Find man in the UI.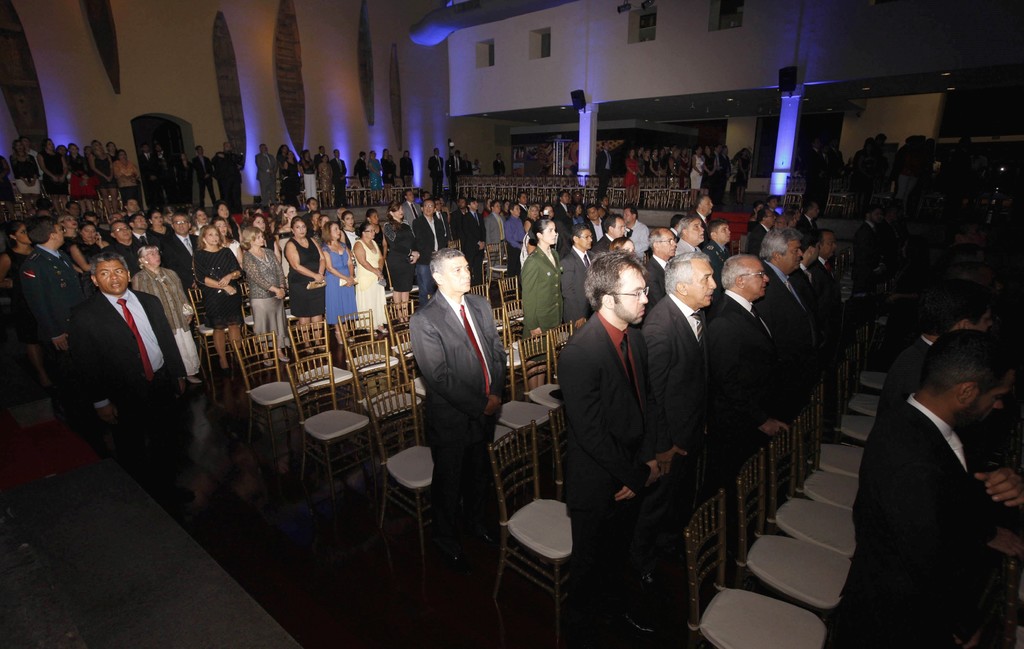
UI element at detection(601, 197, 615, 207).
